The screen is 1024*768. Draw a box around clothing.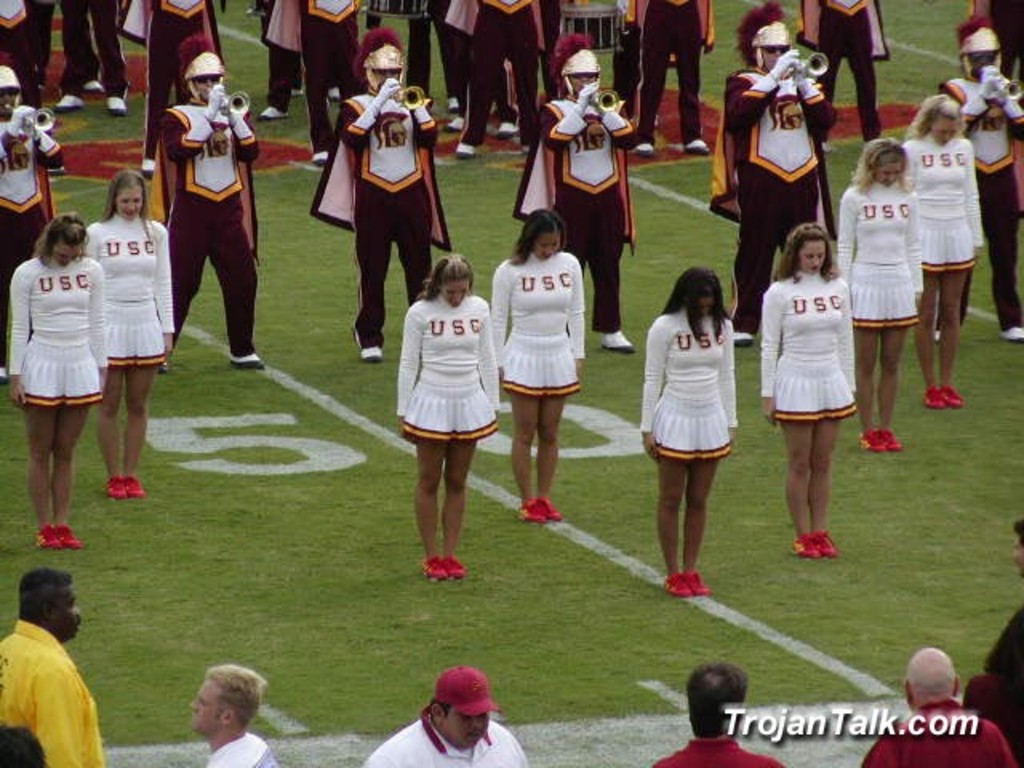
crop(86, 13, 106, 91).
